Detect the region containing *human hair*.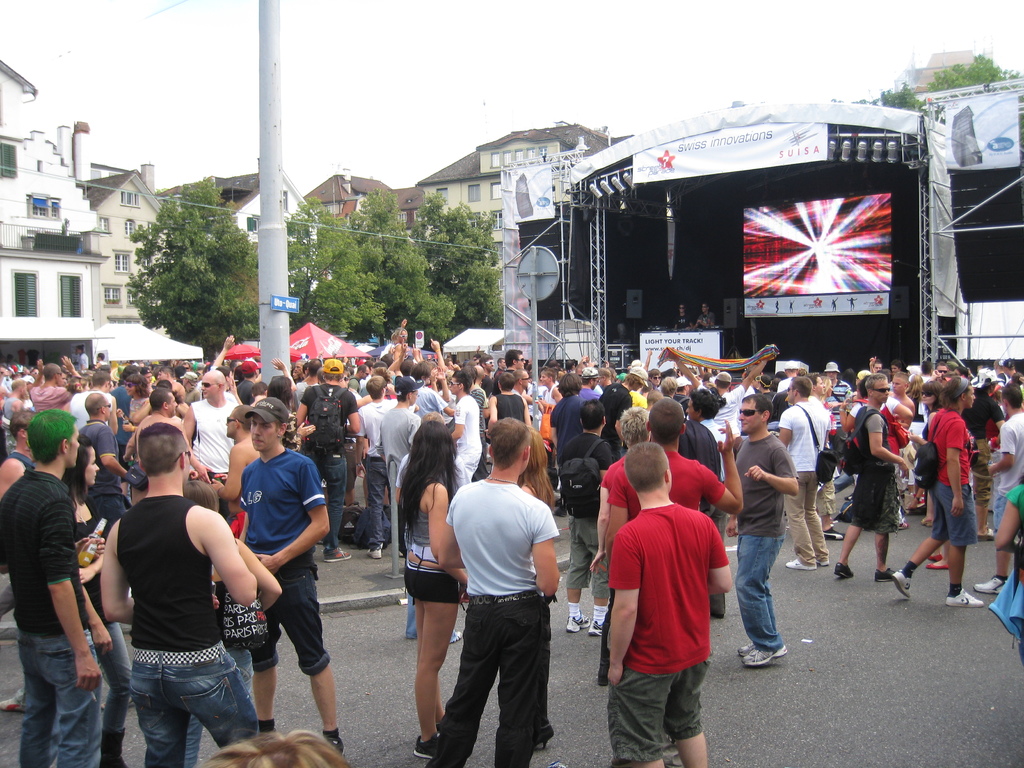
bbox=[865, 372, 886, 389].
